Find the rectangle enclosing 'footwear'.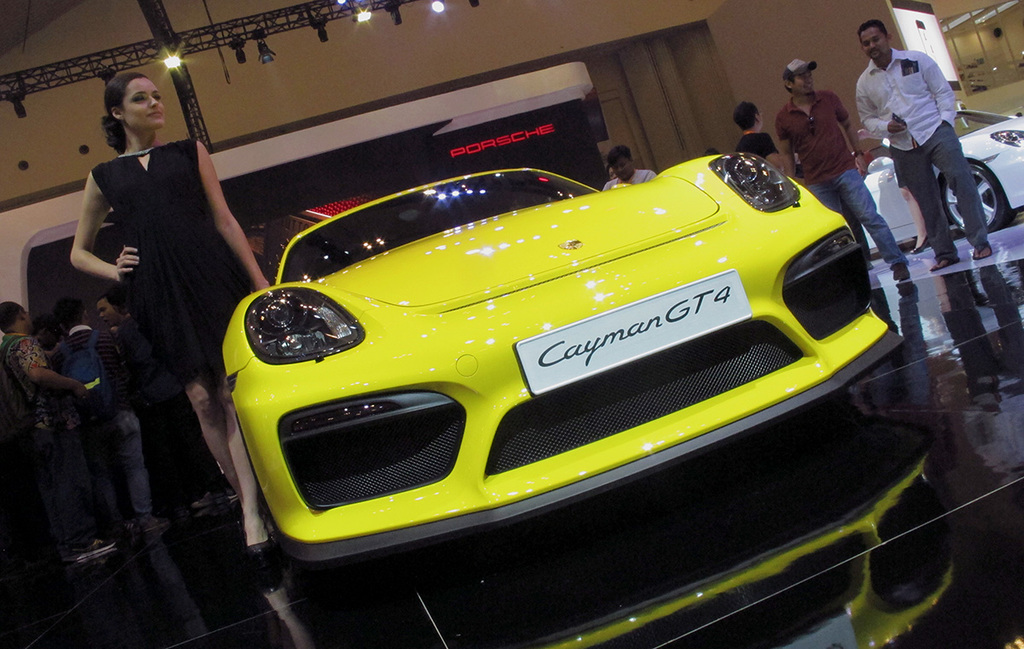
67, 532, 120, 559.
